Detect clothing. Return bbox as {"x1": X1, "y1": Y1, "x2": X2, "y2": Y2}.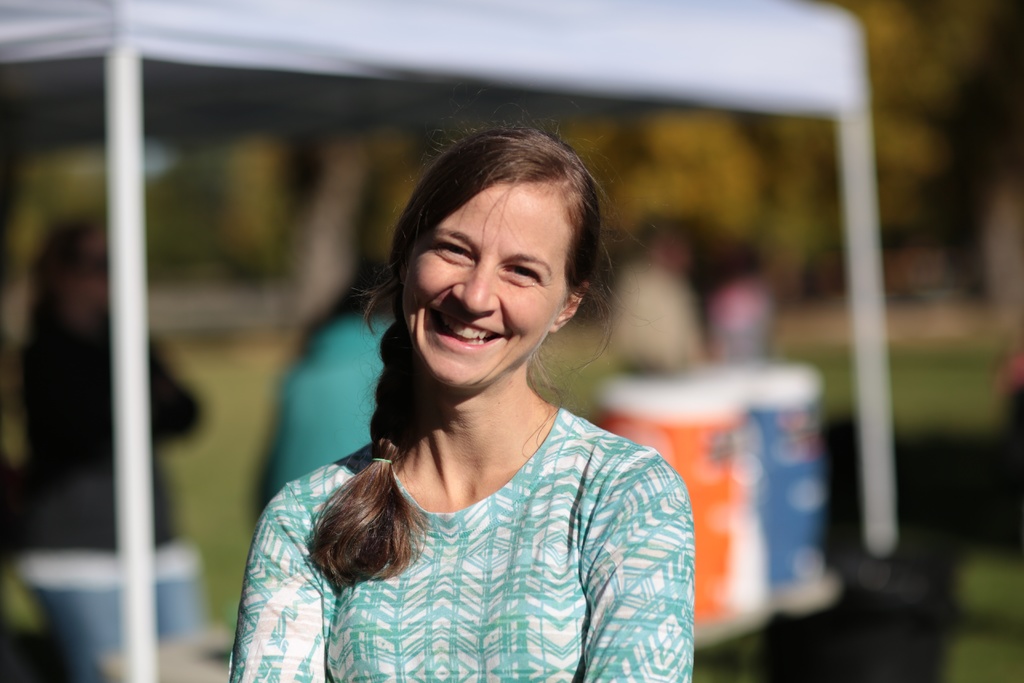
{"x1": 228, "y1": 411, "x2": 695, "y2": 682}.
